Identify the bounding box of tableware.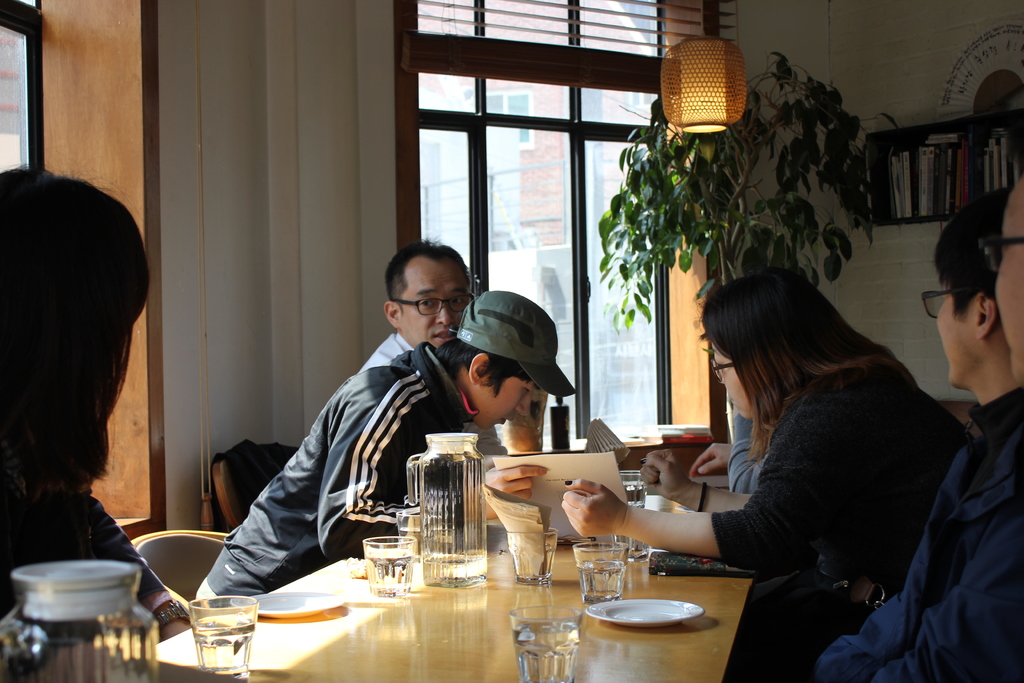
<box>186,593,255,682</box>.
